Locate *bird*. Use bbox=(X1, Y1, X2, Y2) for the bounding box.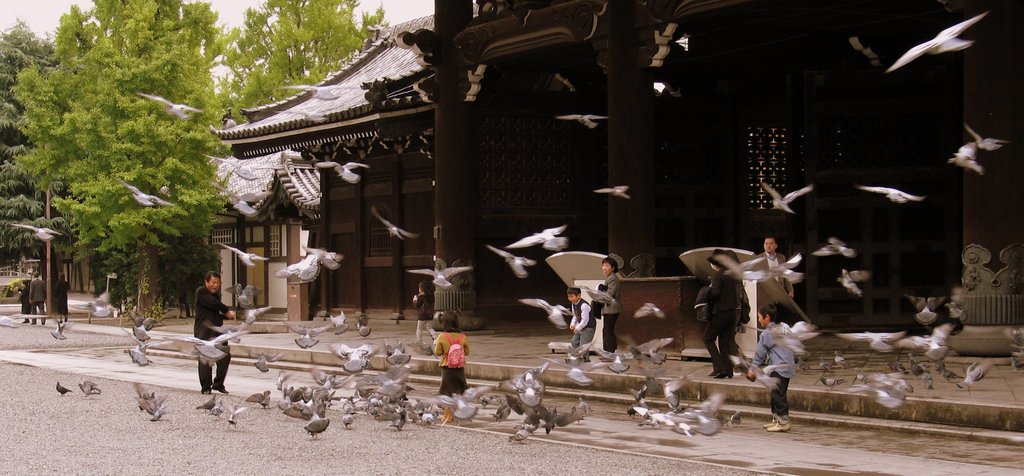
bbox=(943, 137, 986, 177).
